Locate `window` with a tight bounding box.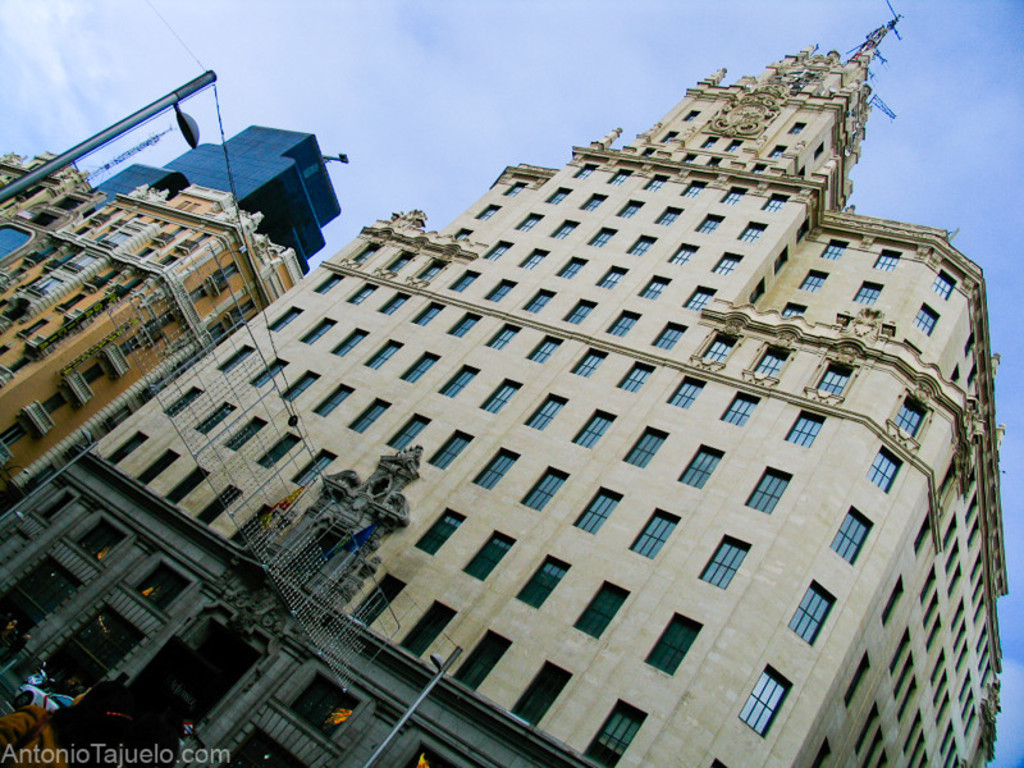
(568, 575, 634, 640).
